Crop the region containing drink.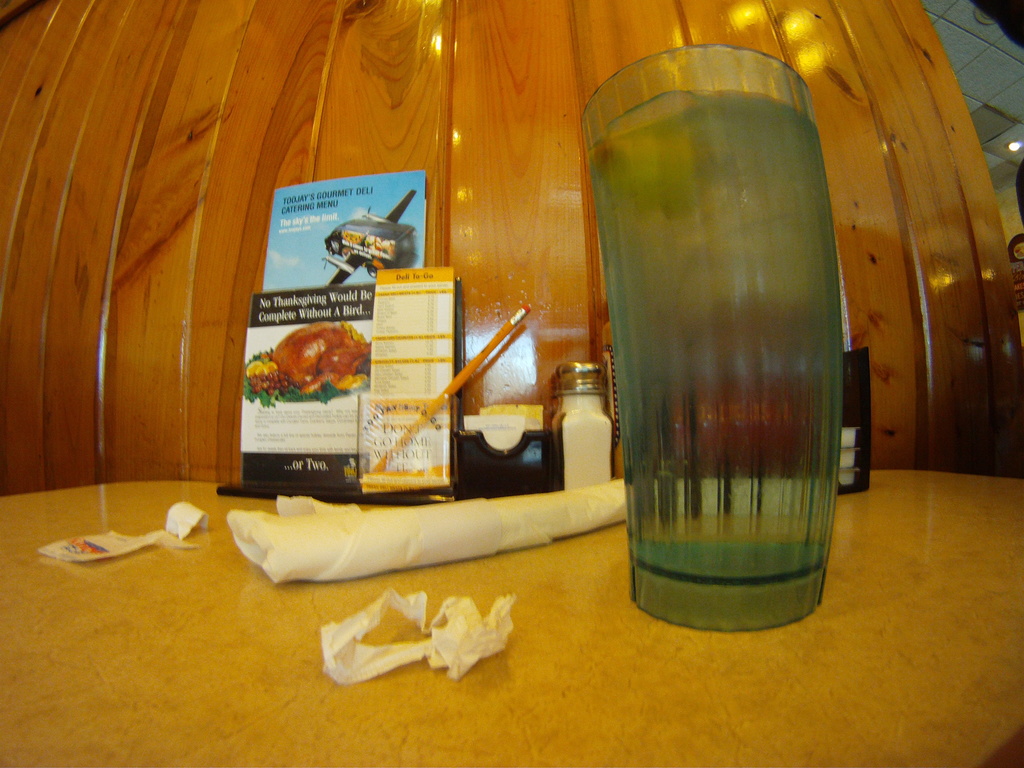
Crop region: 587, 28, 848, 674.
